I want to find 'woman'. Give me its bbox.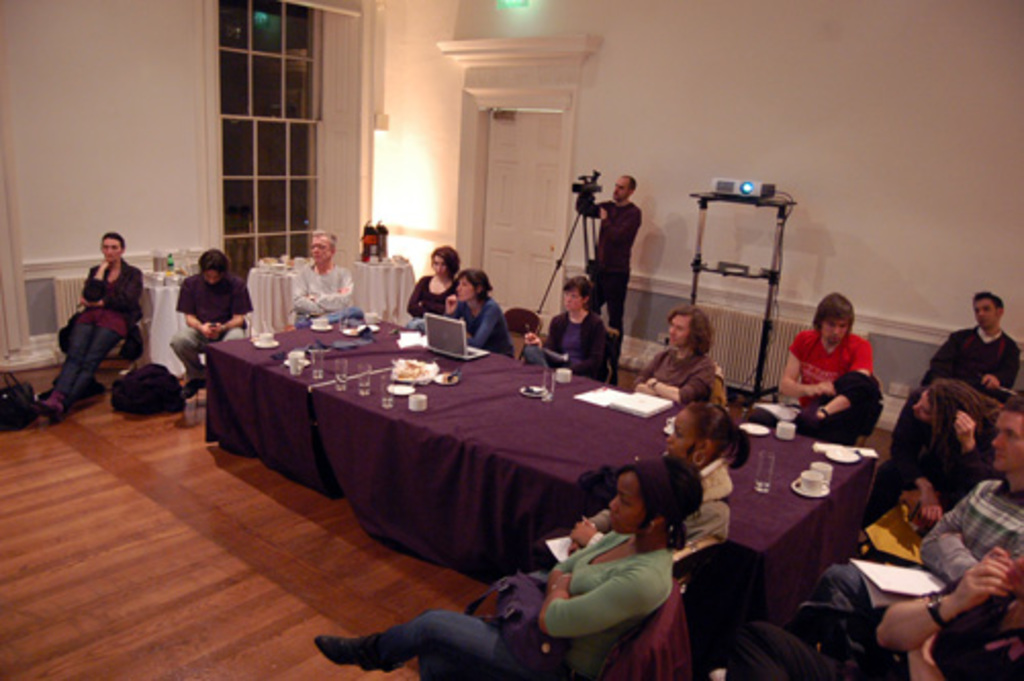
rect(311, 456, 703, 679).
